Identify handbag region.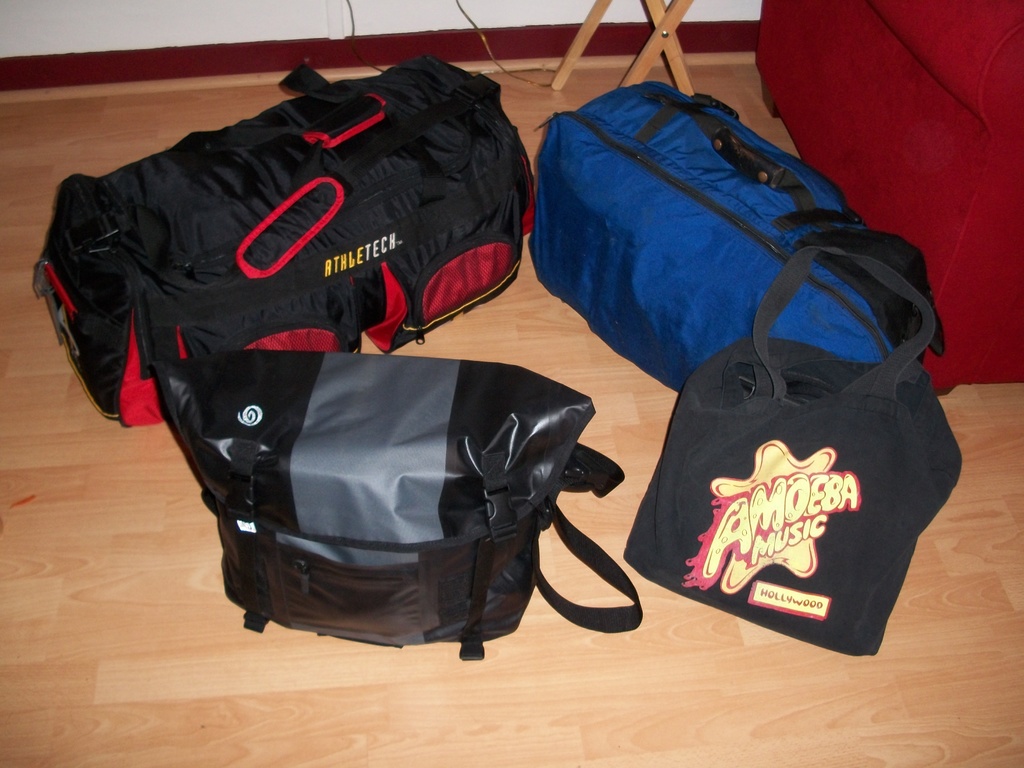
Region: bbox(619, 243, 961, 659).
